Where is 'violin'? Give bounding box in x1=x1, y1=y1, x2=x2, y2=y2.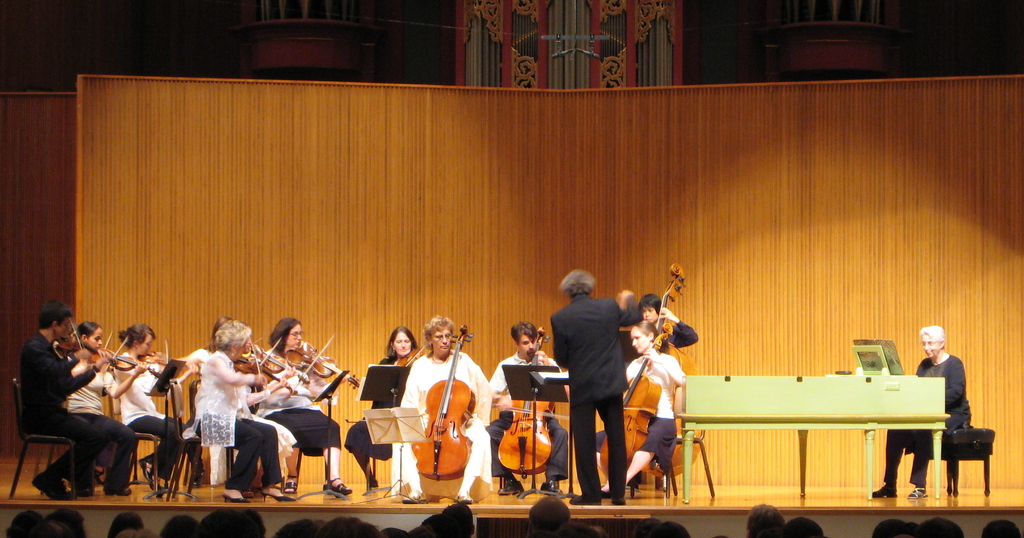
x1=600, y1=266, x2=687, y2=483.
